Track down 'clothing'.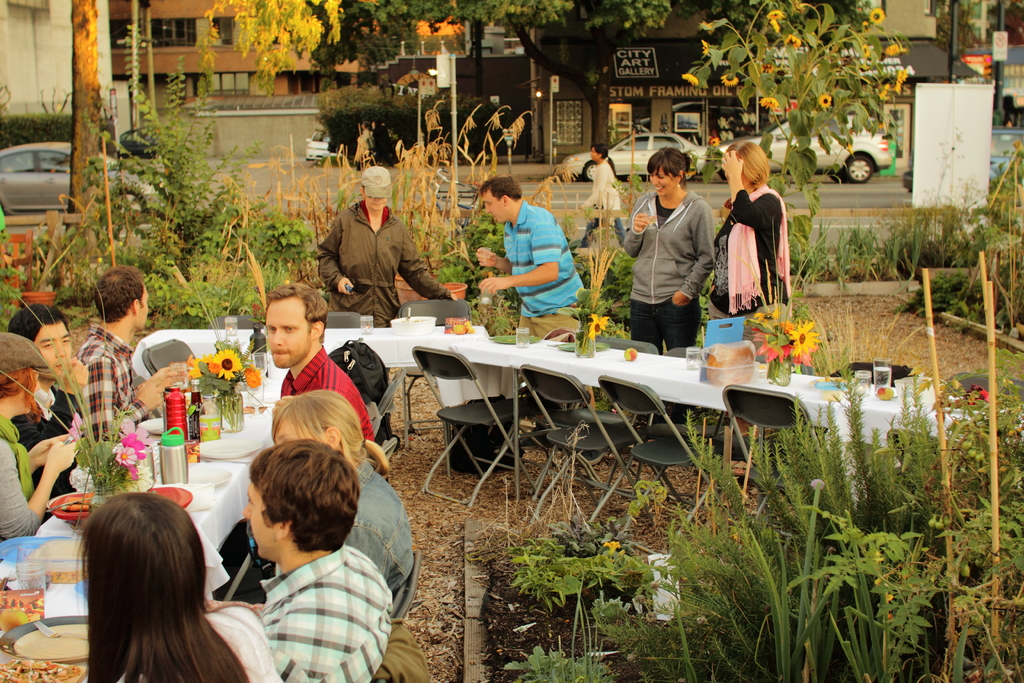
Tracked to x1=312 y1=197 x2=453 y2=383.
